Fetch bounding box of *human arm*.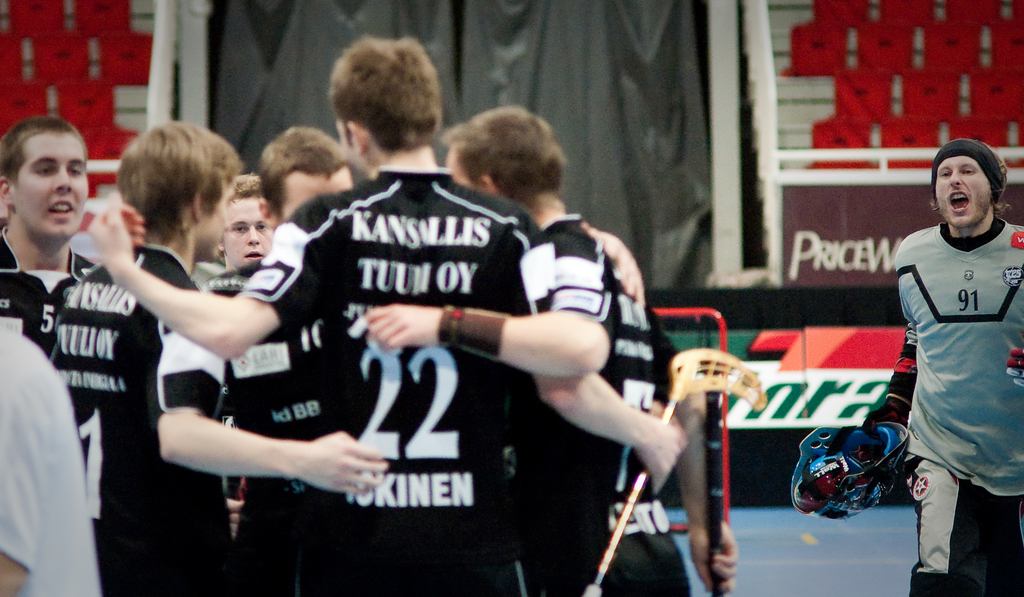
Bbox: region(86, 188, 349, 365).
